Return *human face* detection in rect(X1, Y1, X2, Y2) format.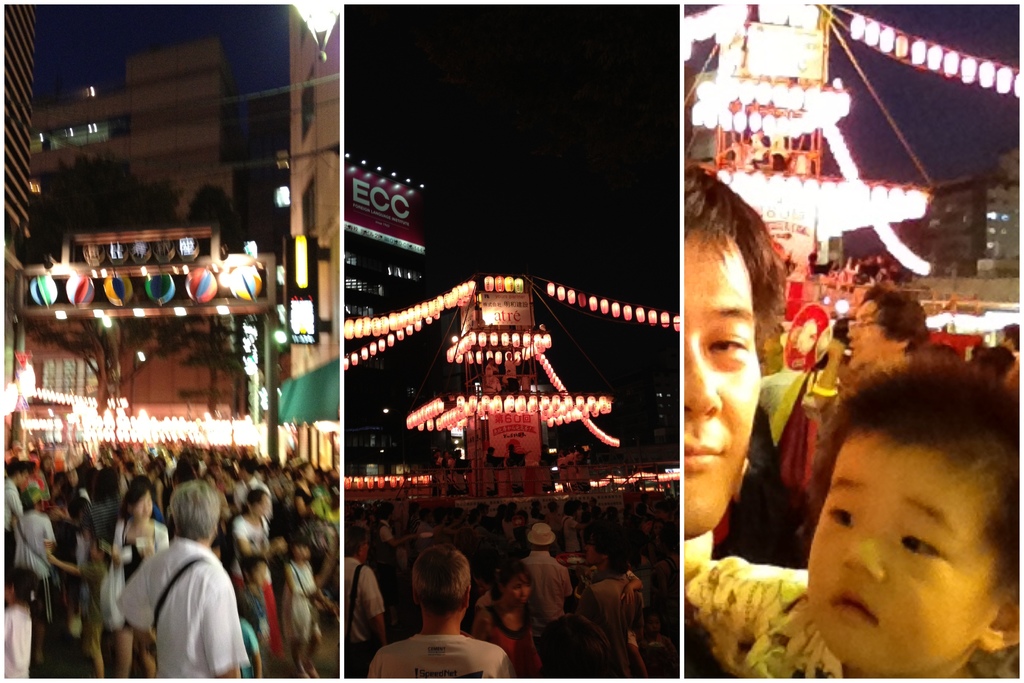
rect(681, 219, 755, 537).
